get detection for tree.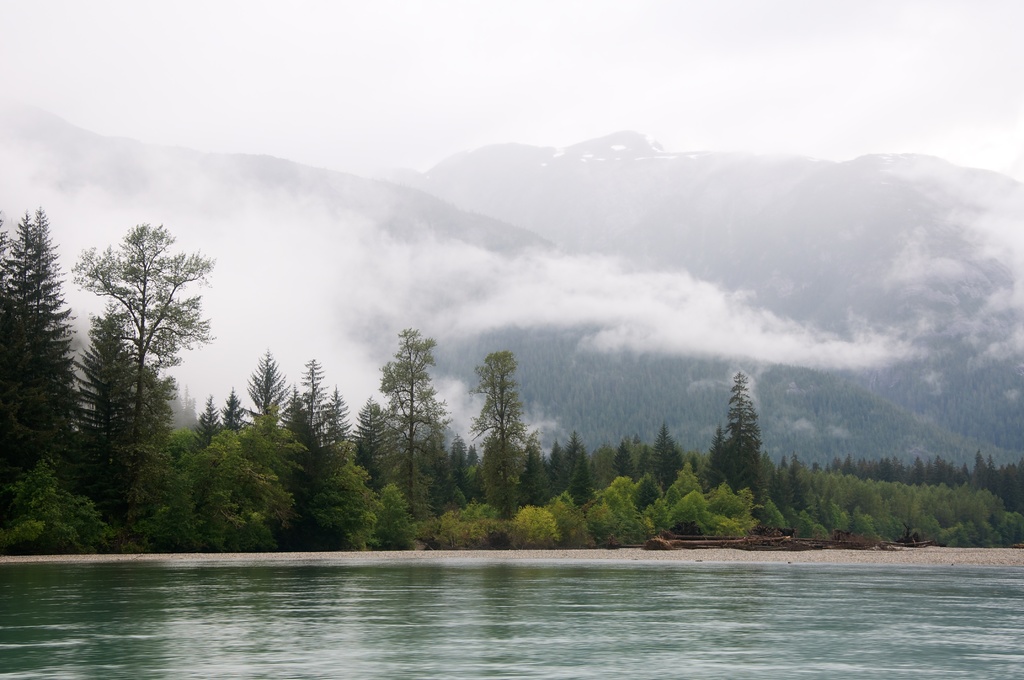
Detection: <region>136, 355, 172, 457</region>.
